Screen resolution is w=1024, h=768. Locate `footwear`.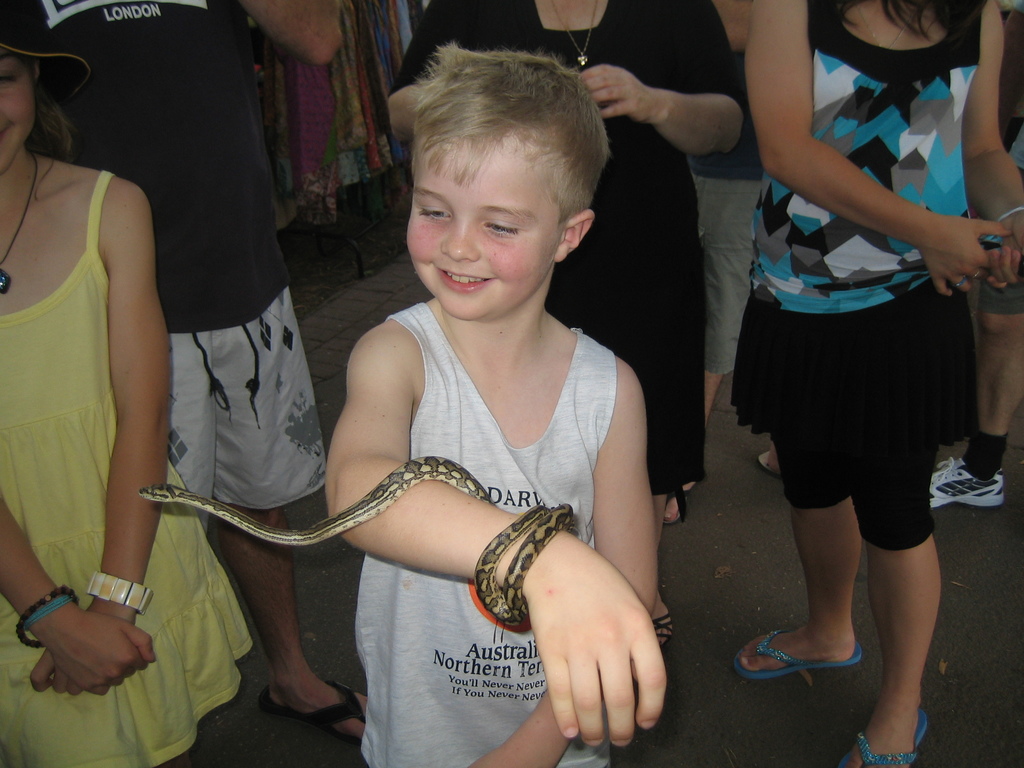
select_region(260, 665, 364, 743).
